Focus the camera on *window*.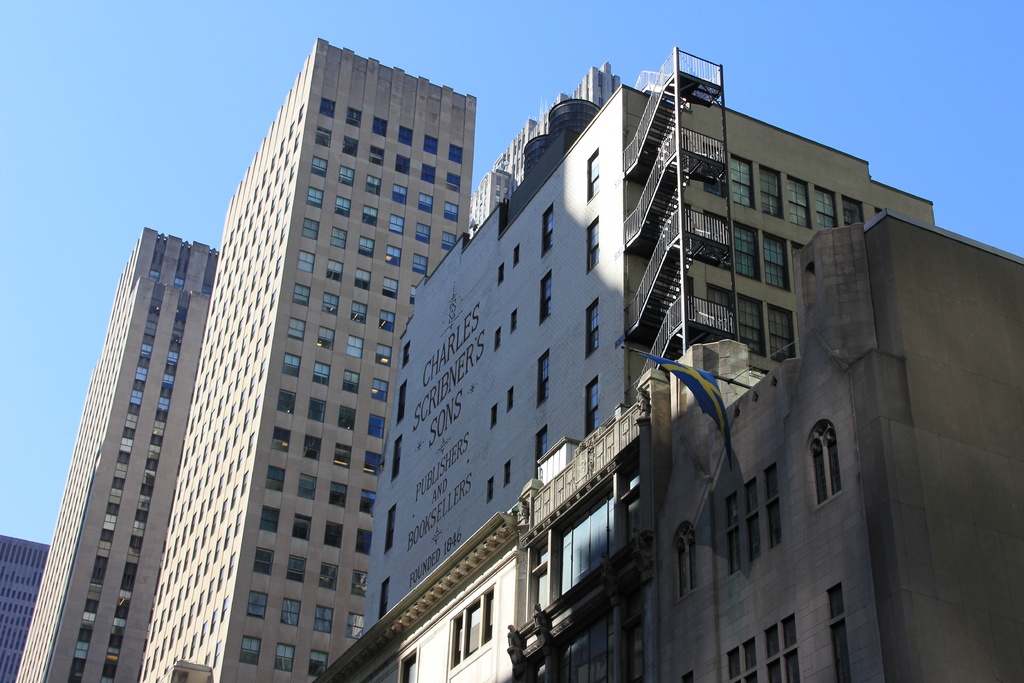
Focus region: box=[575, 377, 605, 437].
